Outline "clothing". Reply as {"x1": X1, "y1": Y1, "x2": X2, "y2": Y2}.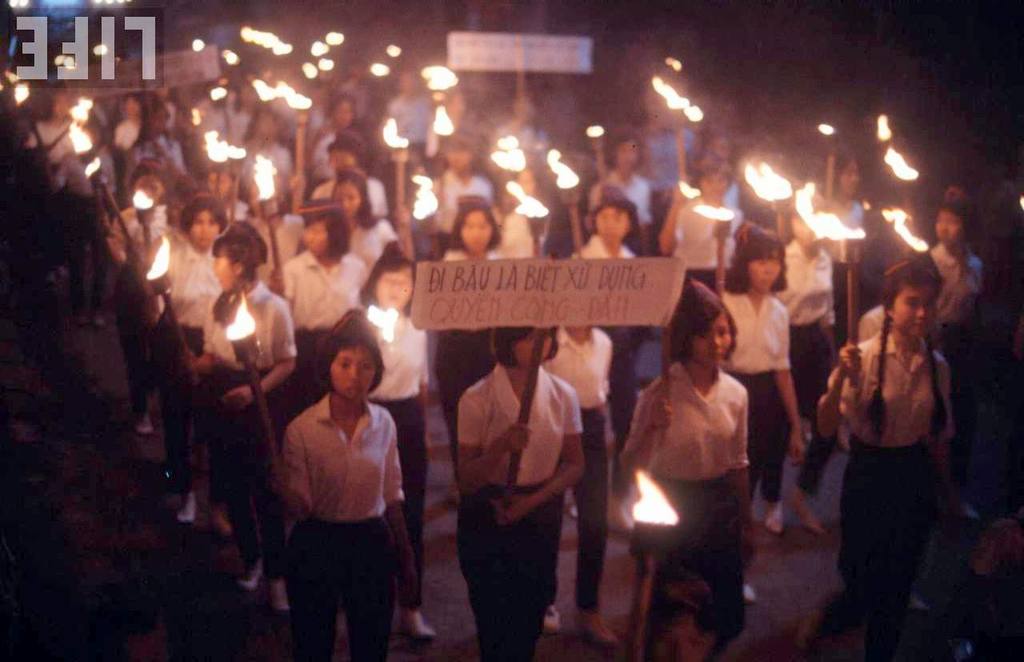
{"x1": 920, "y1": 240, "x2": 981, "y2": 348}.
